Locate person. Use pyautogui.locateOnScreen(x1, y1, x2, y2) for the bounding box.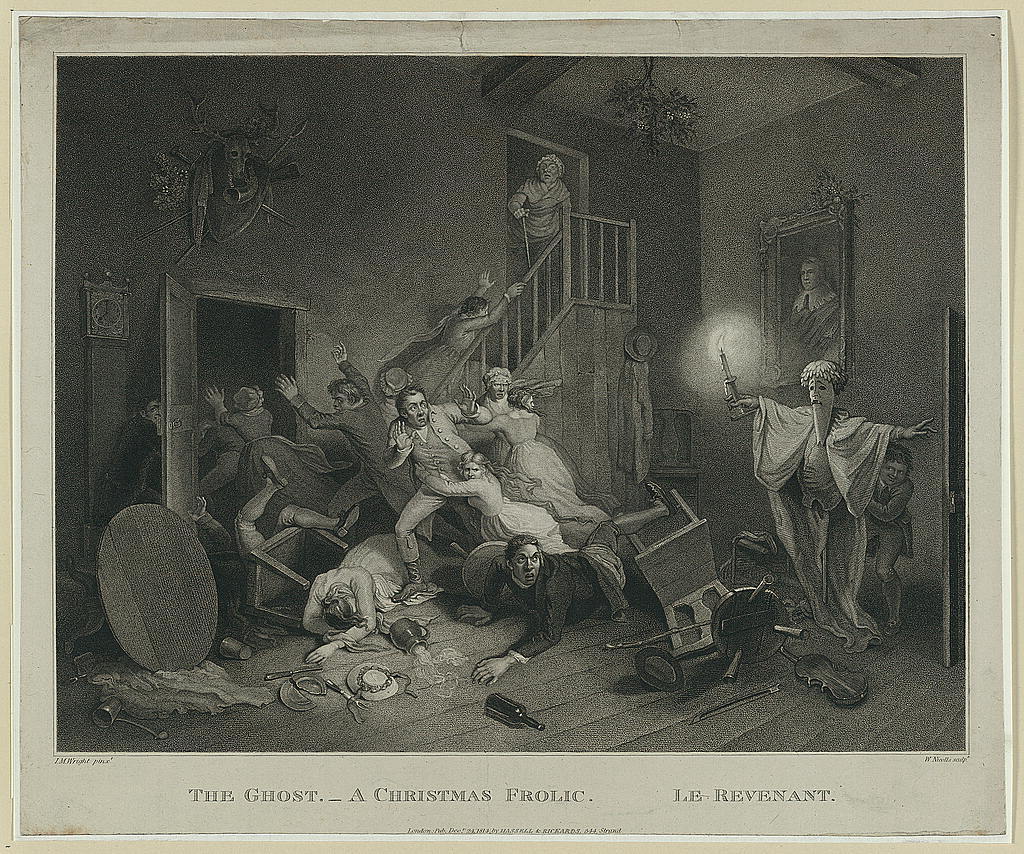
pyautogui.locateOnScreen(203, 382, 352, 545).
